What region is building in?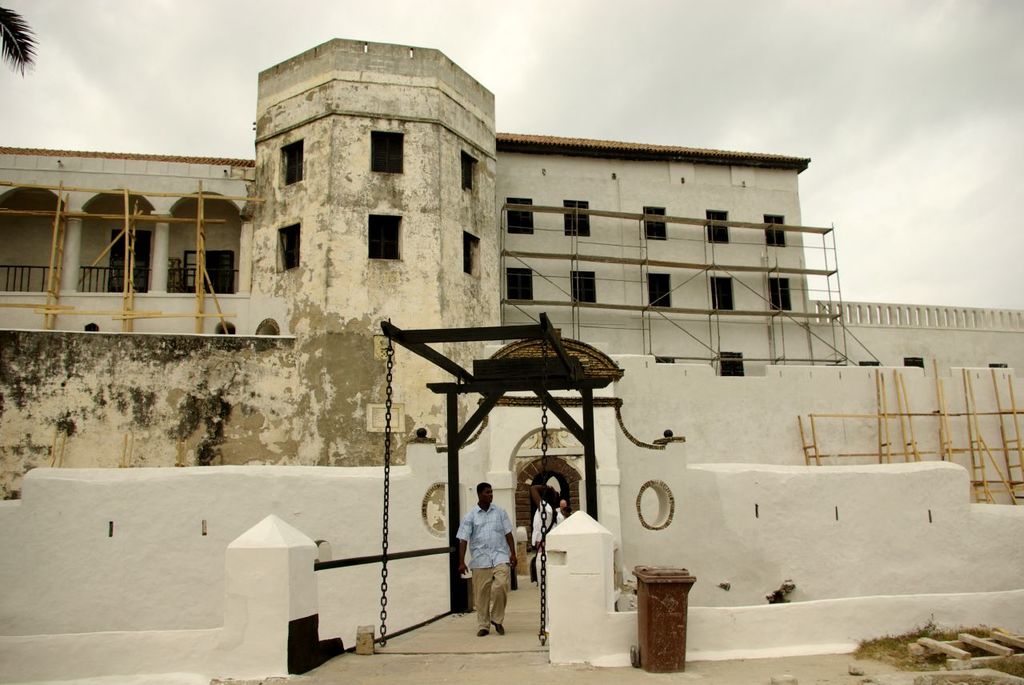
select_region(0, 34, 1023, 375).
